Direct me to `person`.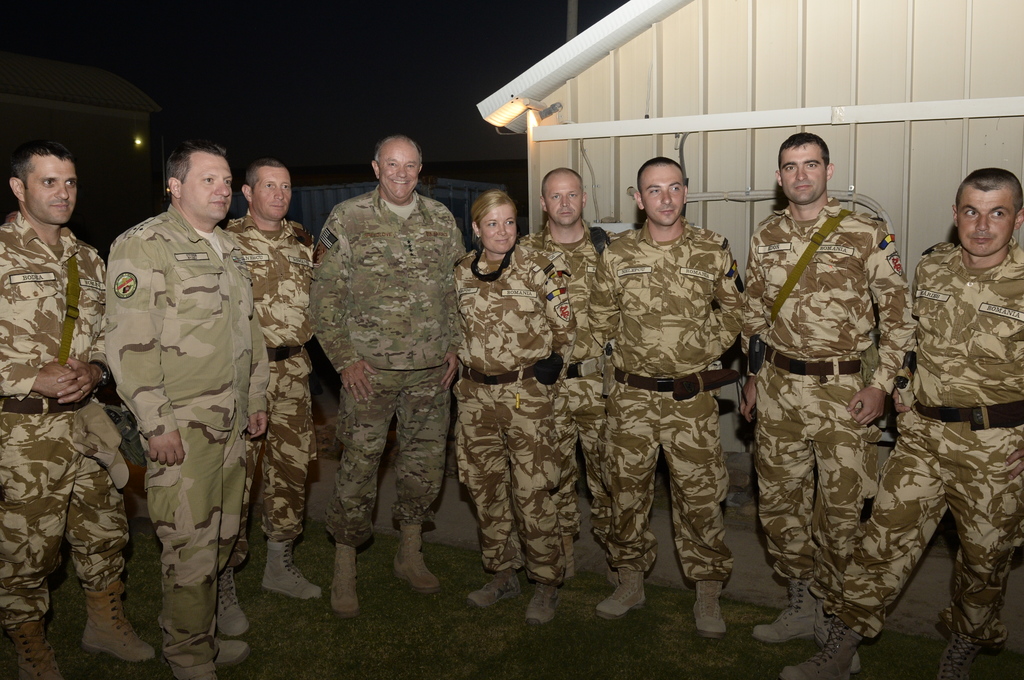
Direction: bbox(451, 190, 570, 627).
